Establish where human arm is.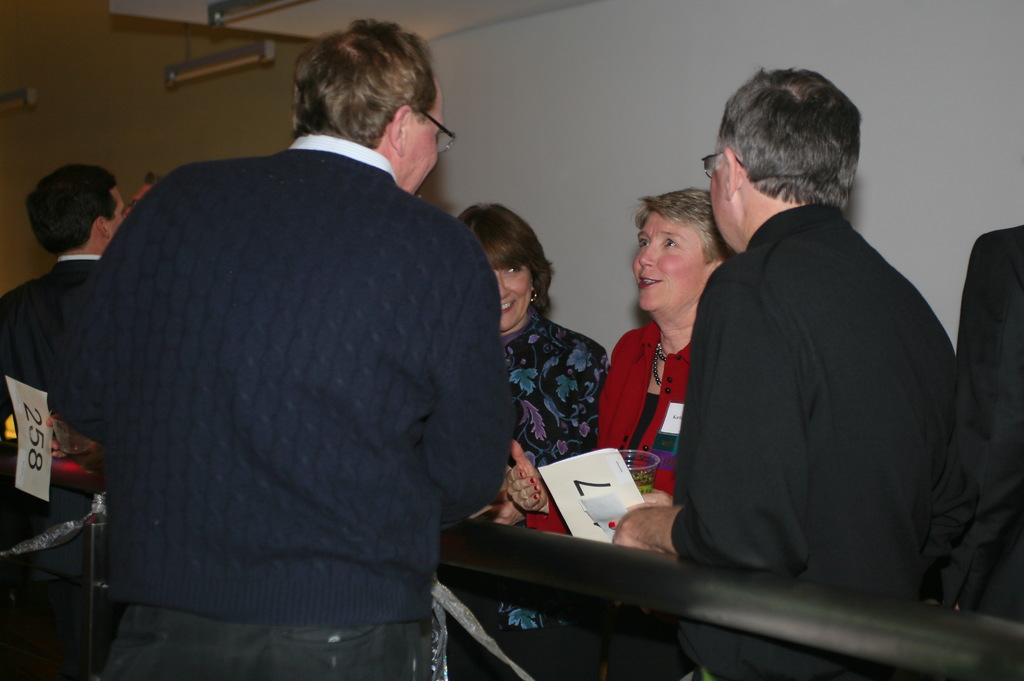
Established at {"left": 425, "top": 240, "right": 531, "bottom": 518}.
